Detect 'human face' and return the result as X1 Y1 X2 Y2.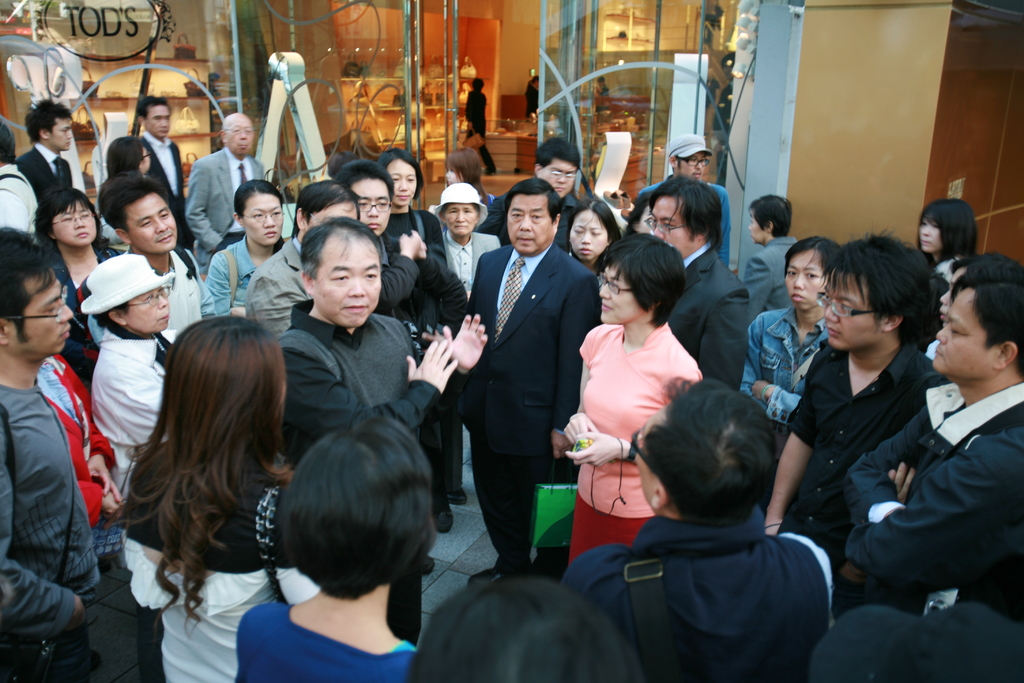
572 212 607 262.
